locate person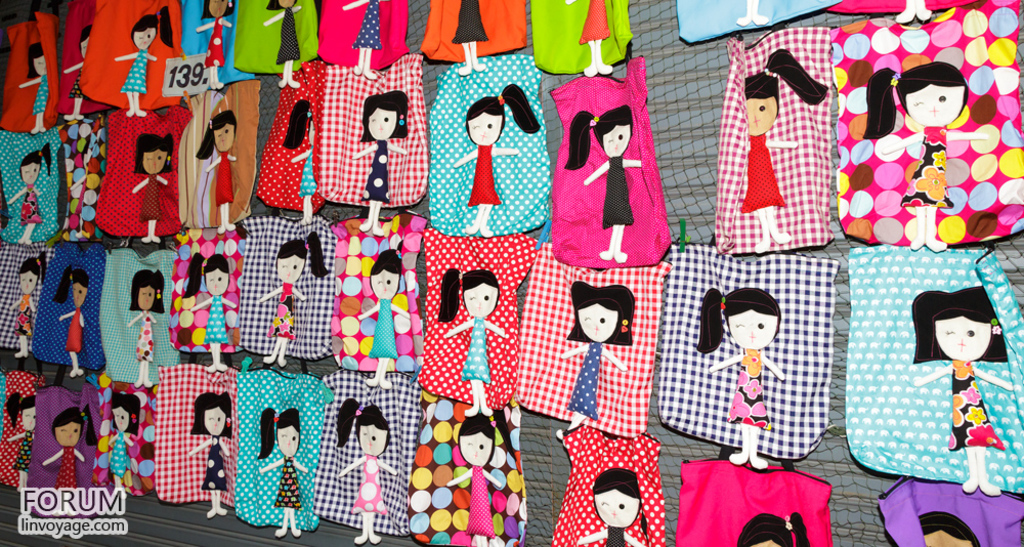
detection(571, 0, 646, 88)
